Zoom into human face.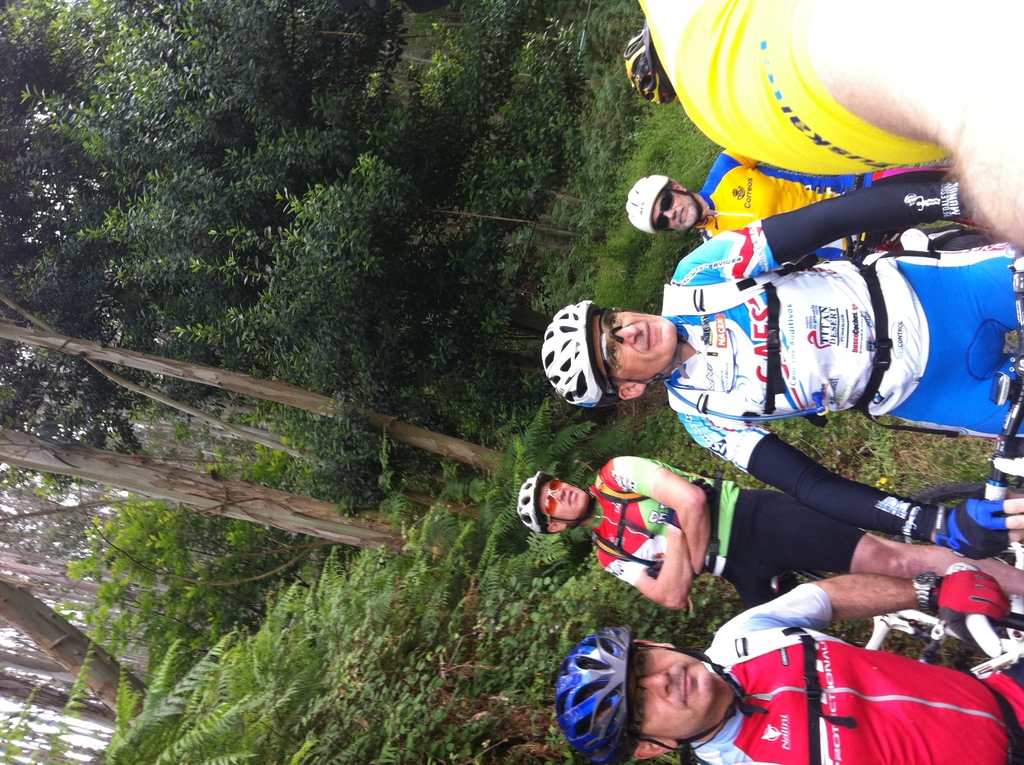
Zoom target: (left=529, top=474, right=592, bottom=524).
